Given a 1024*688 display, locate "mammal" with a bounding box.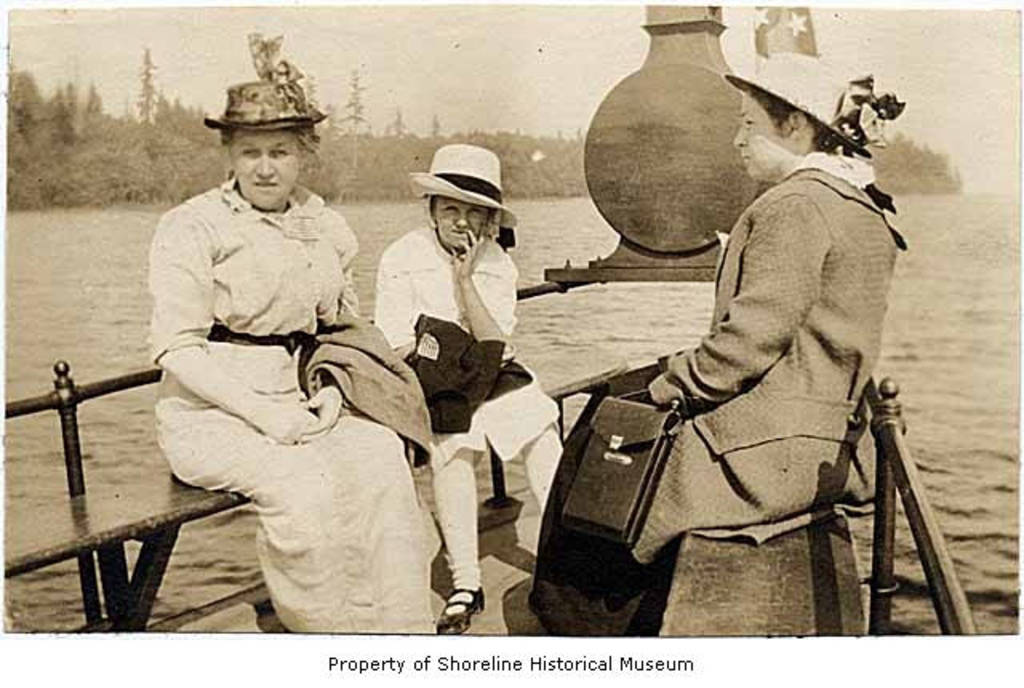
Located: x1=118, y1=104, x2=422, y2=626.
